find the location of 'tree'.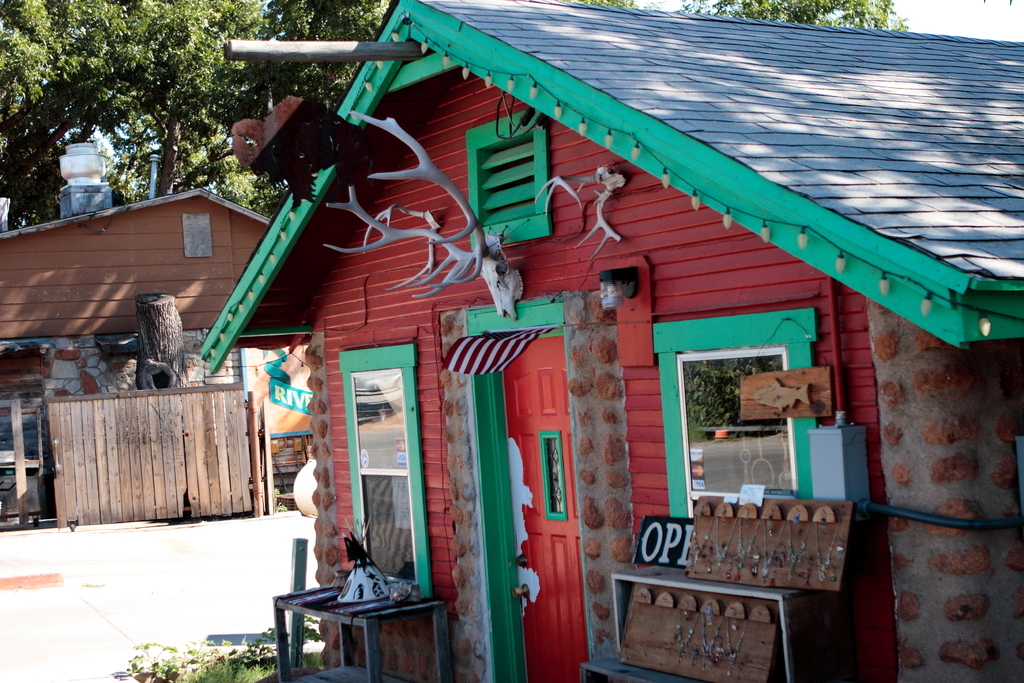
Location: <region>0, 0, 913, 233</region>.
